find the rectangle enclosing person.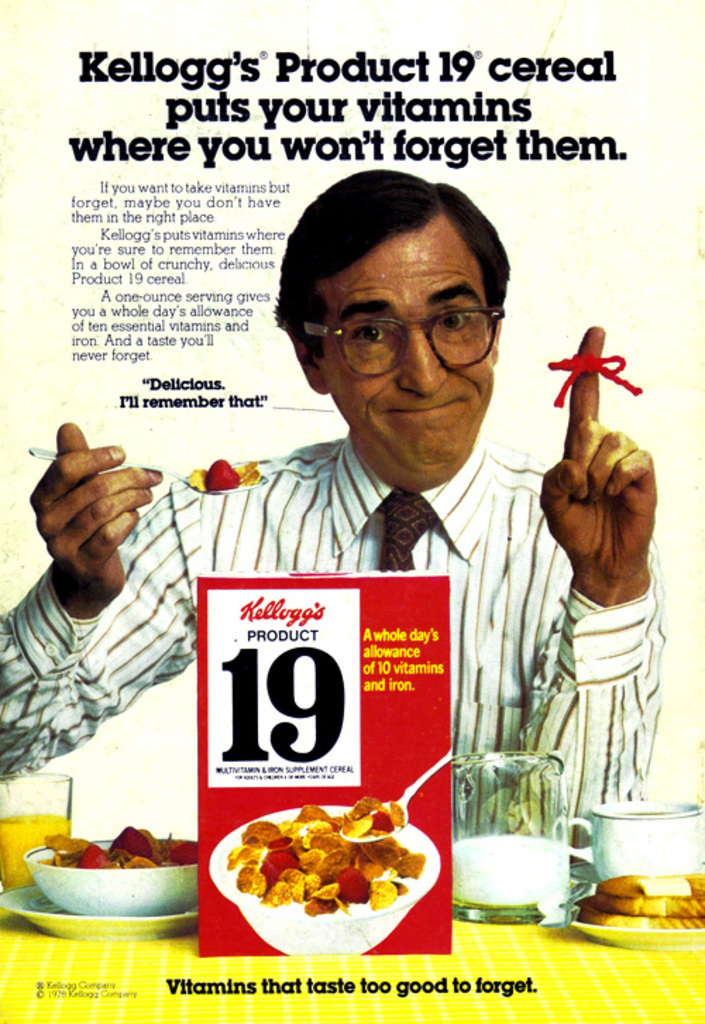
(0, 166, 666, 842).
